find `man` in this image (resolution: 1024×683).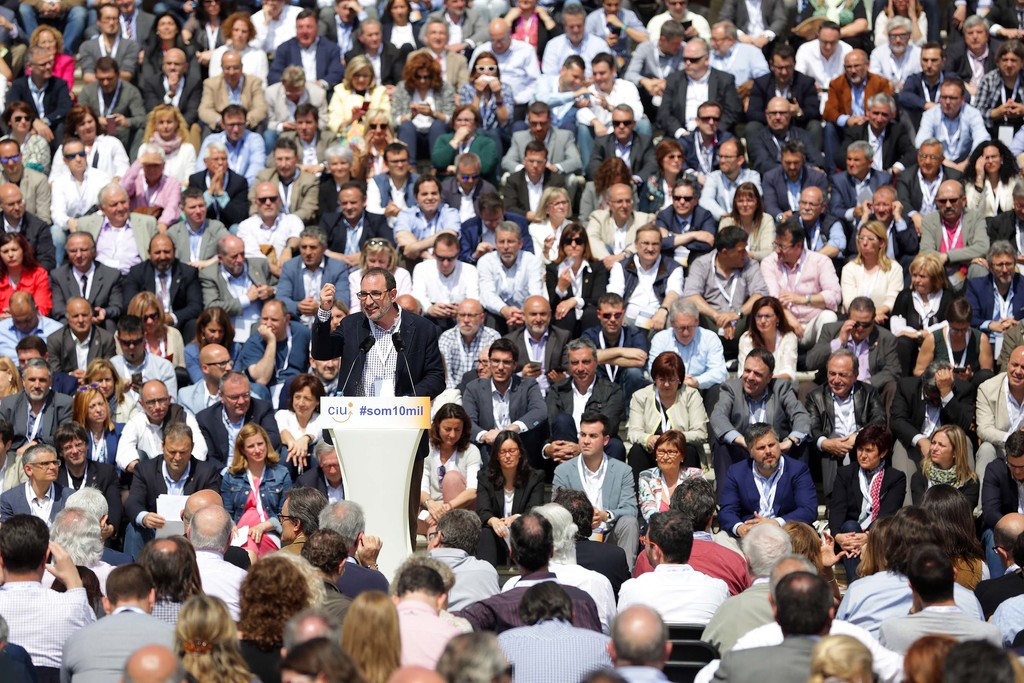
{"x1": 0, "y1": 136, "x2": 51, "y2": 220}.
